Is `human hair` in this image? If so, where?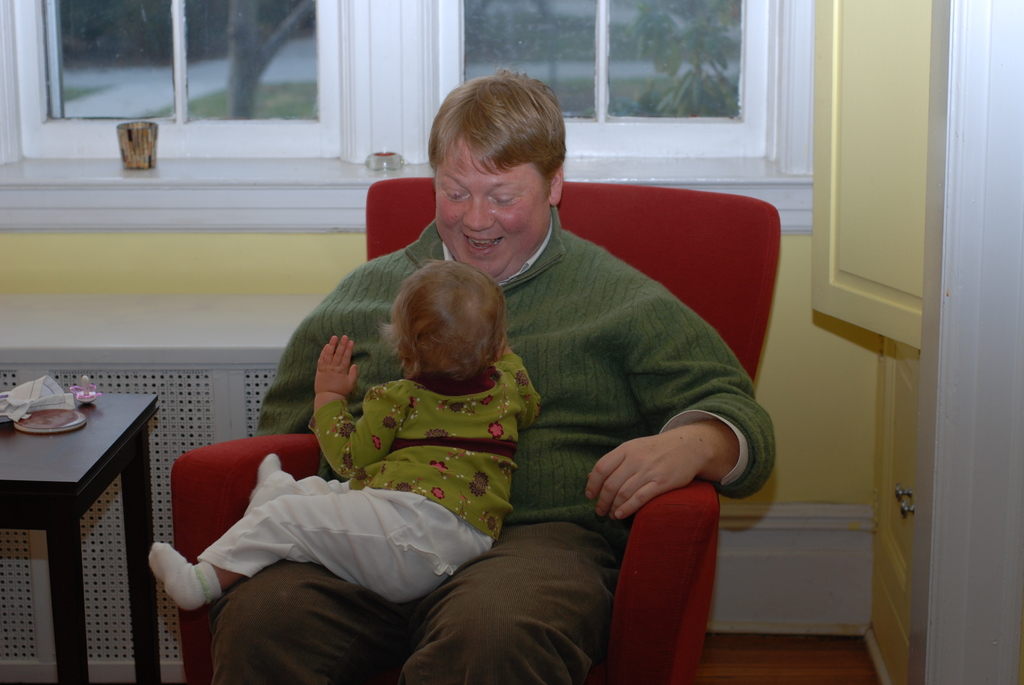
Yes, at {"x1": 426, "y1": 64, "x2": 568, "y2": 194}.
